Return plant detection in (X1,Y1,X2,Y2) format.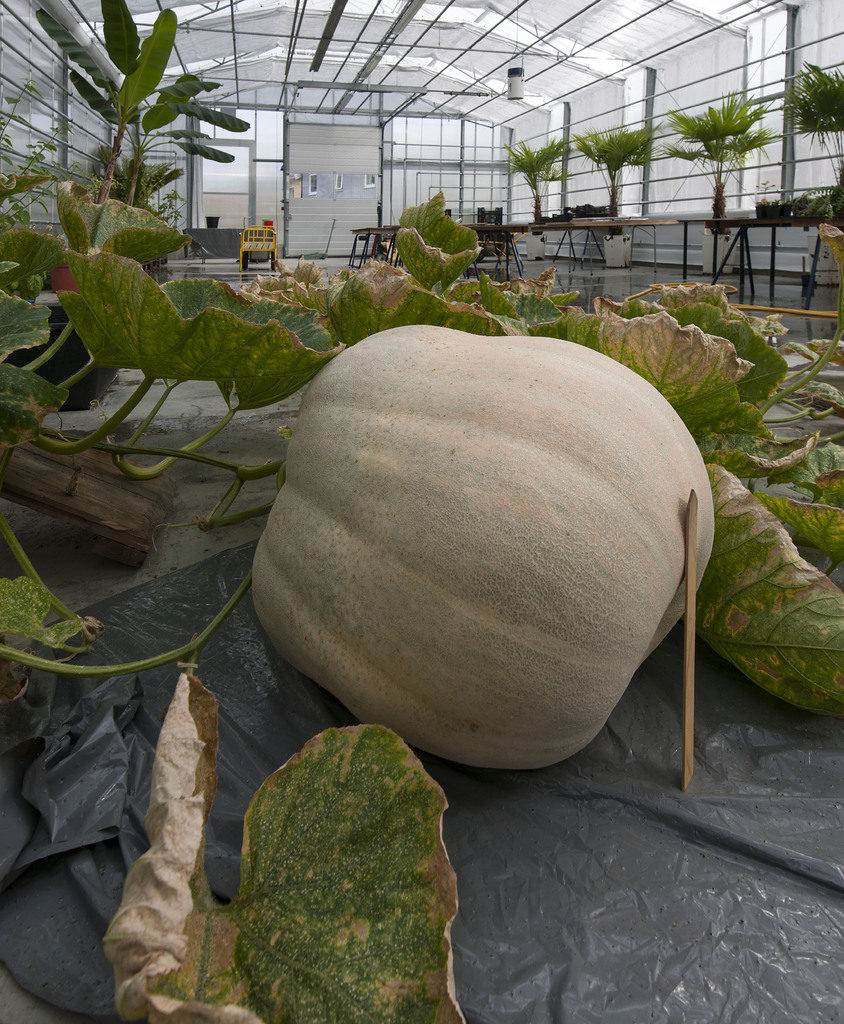
(664,90,776,228).
